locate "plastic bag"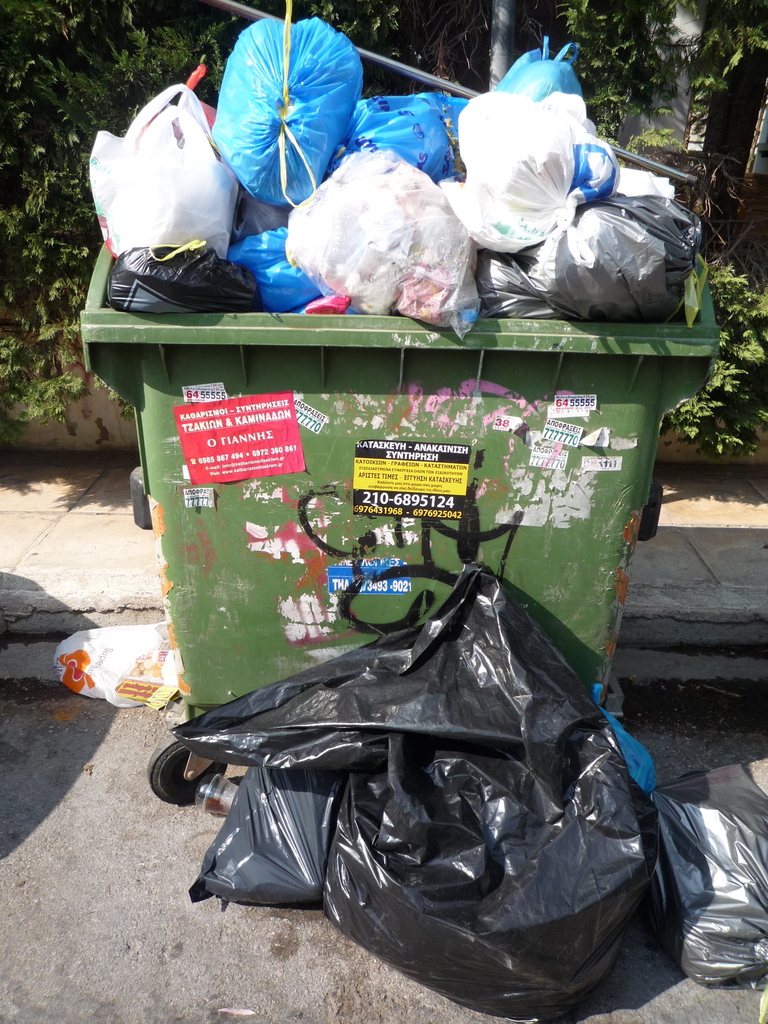
103,237,215,316
